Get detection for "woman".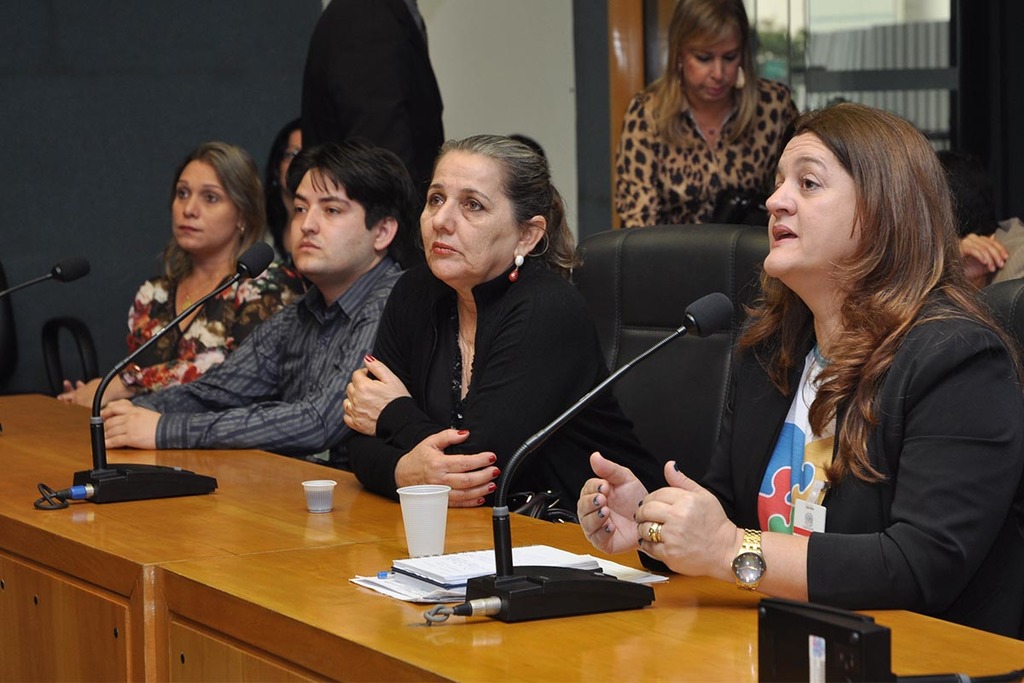
Detection: (55, 139, 307, 406).
